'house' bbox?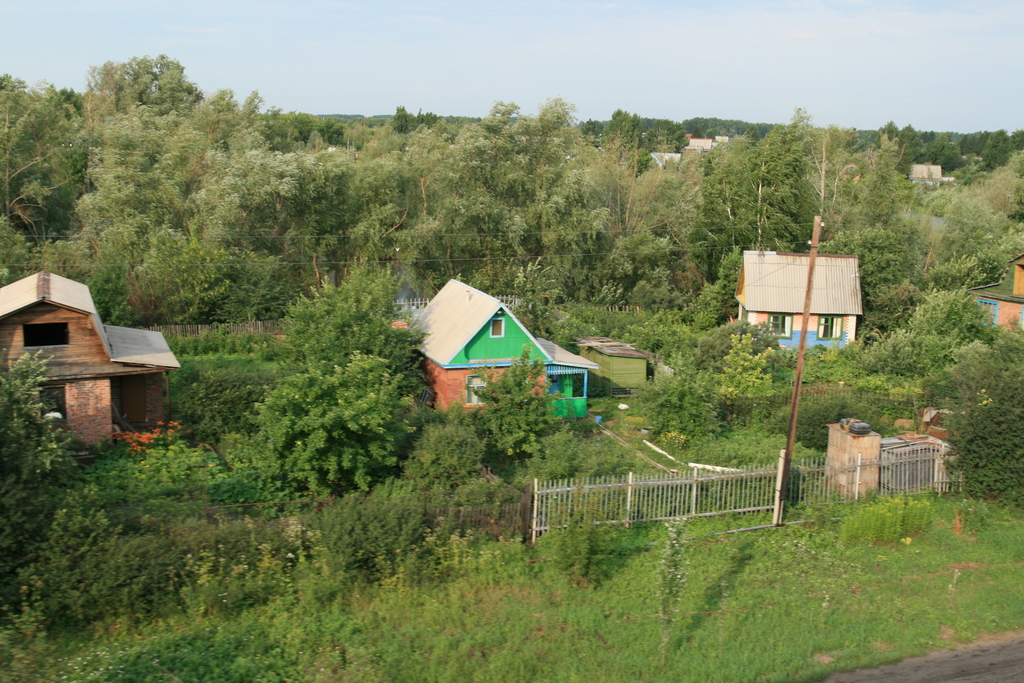
bbox=[728, 240, 876, 357]
